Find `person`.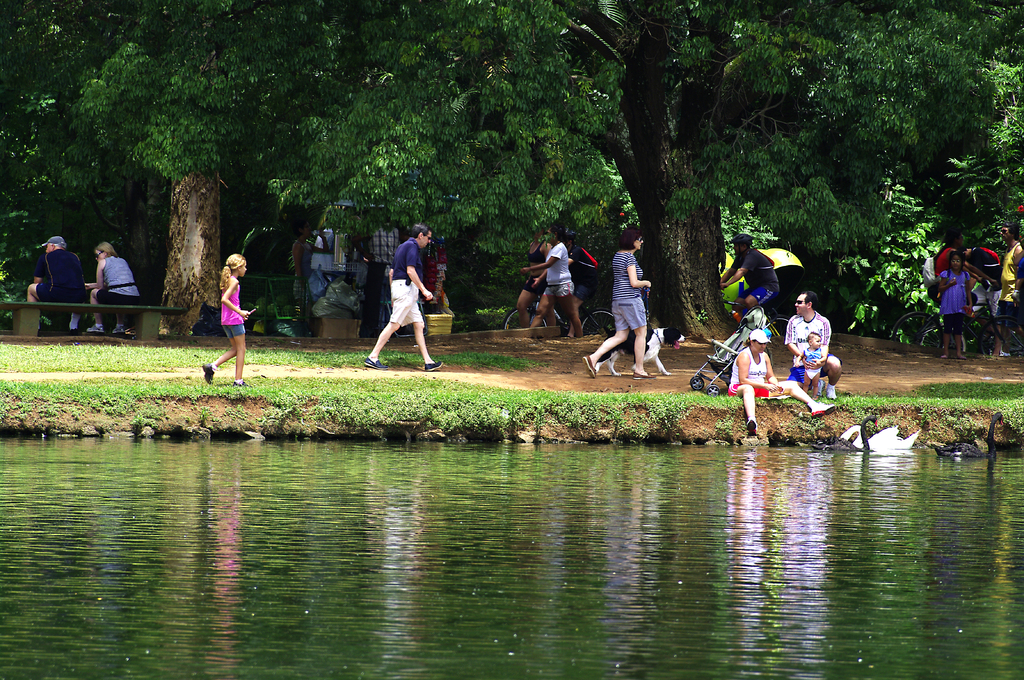
select_region(790, 328, 825, 399).
